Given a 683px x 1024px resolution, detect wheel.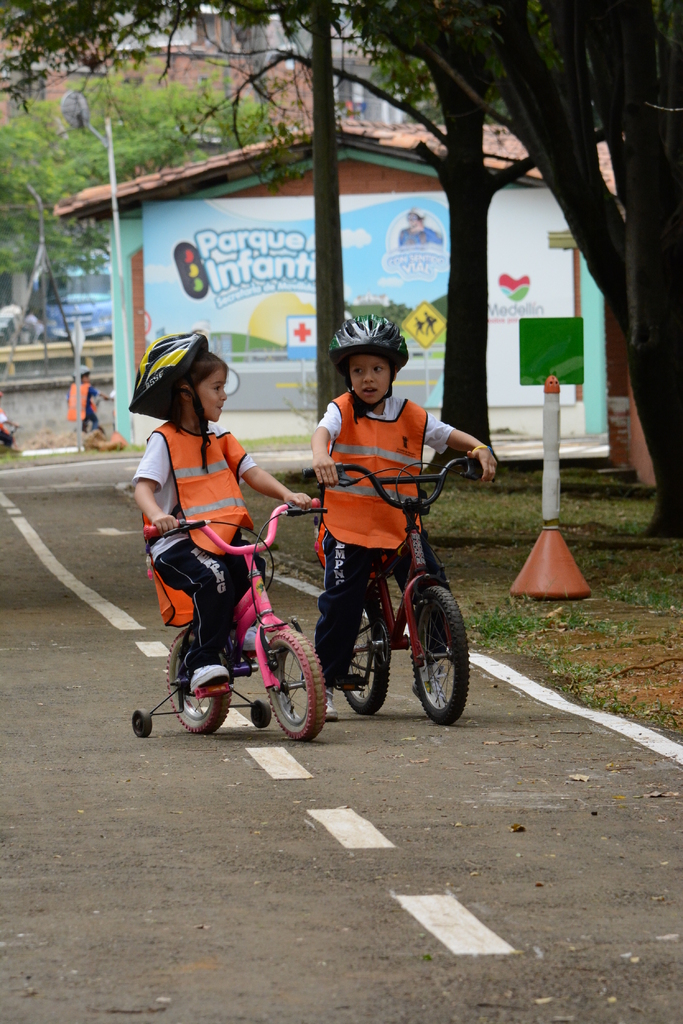
337/602/400/712.
